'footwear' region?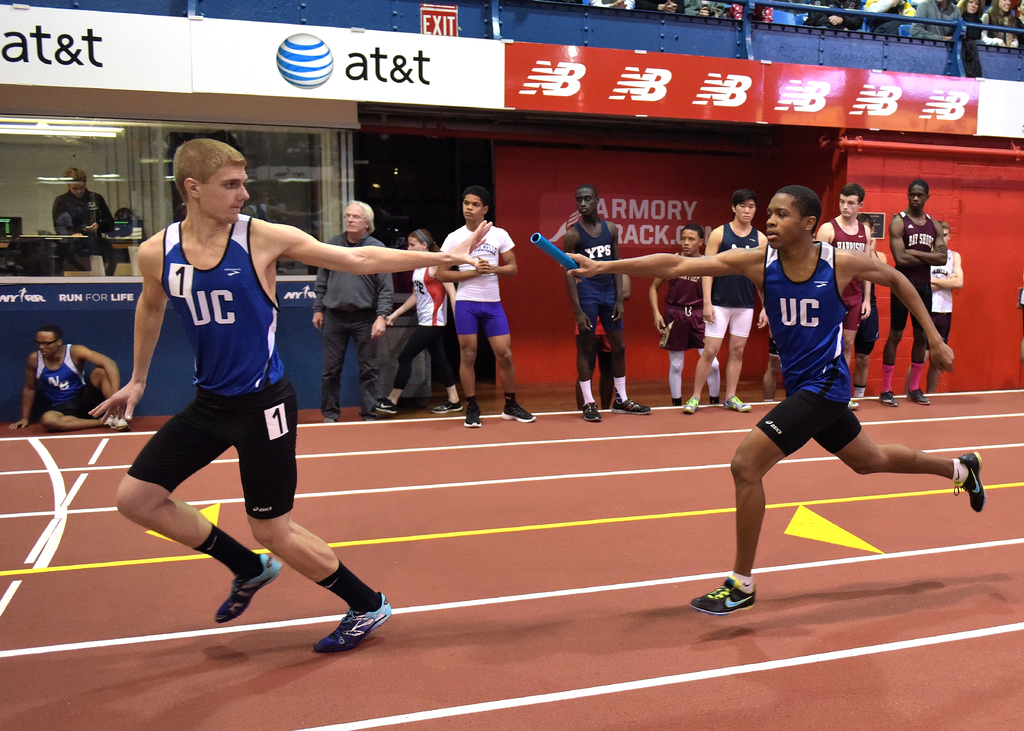
region(683, 396, 700, 412)
